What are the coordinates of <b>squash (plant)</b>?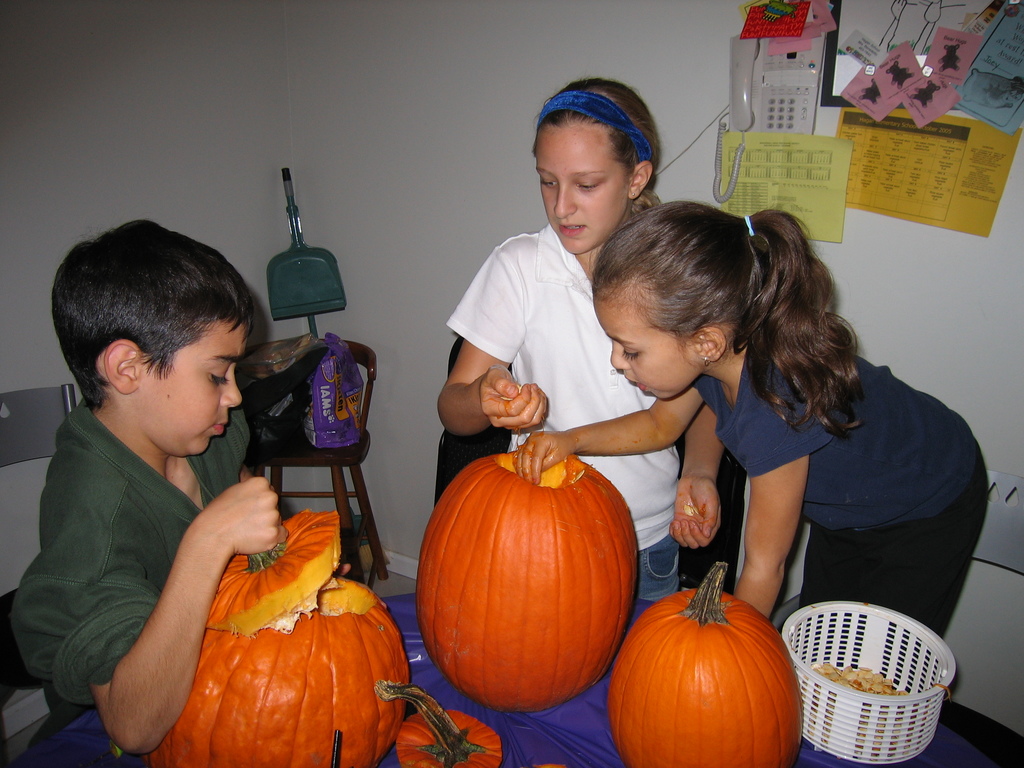
<box>607,561,808,767</box>.
